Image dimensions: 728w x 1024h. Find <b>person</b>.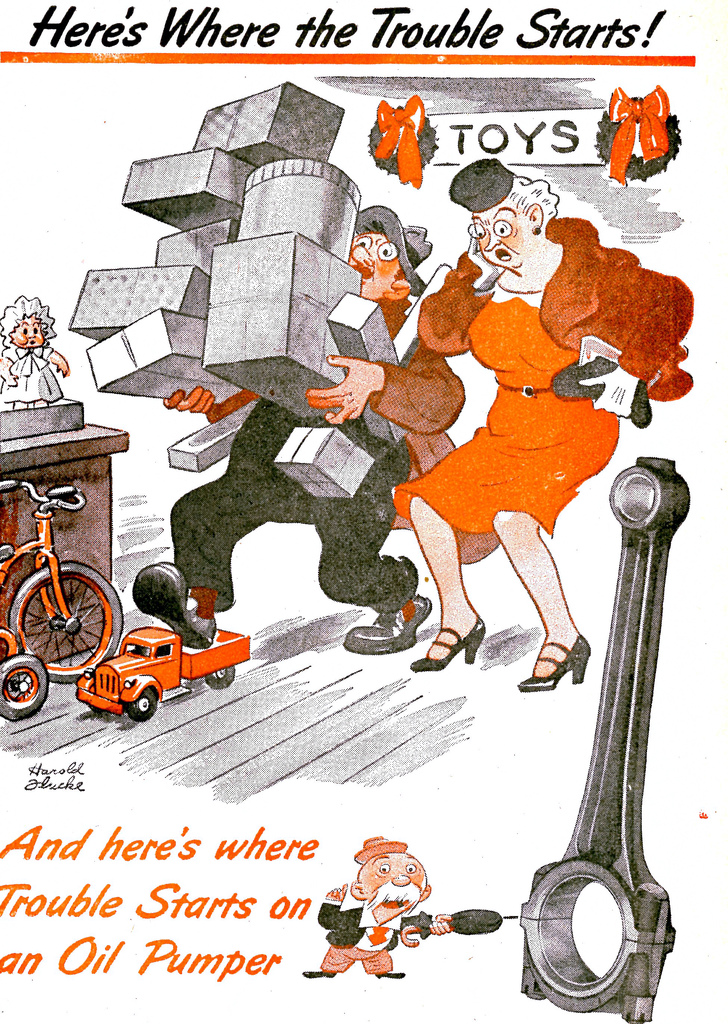
select_region(312, 834, 446, 981).
